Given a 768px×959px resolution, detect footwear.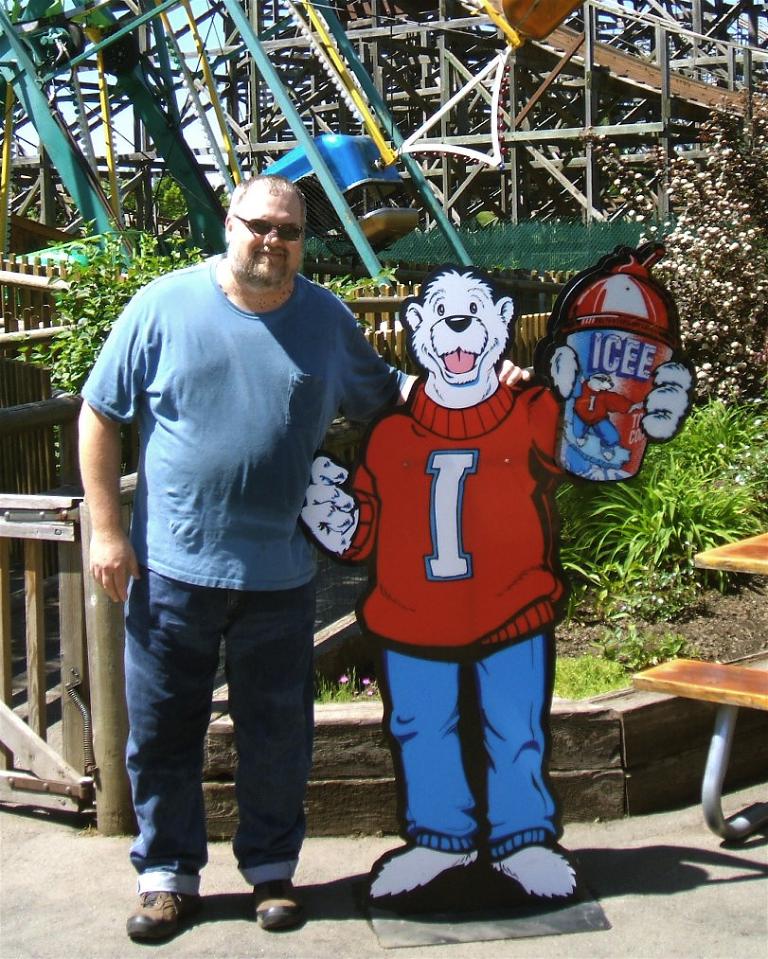
122/883/195/930.
